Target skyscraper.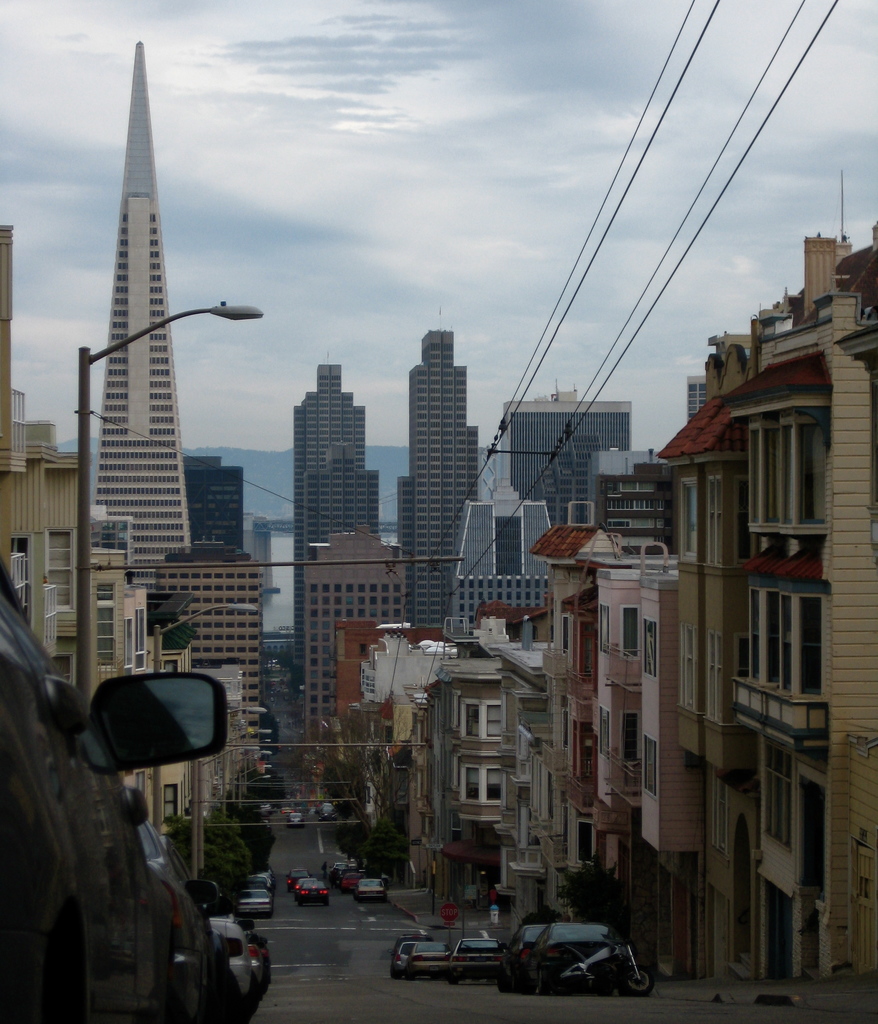
Target region: crop(679, 377, 708, 428).
